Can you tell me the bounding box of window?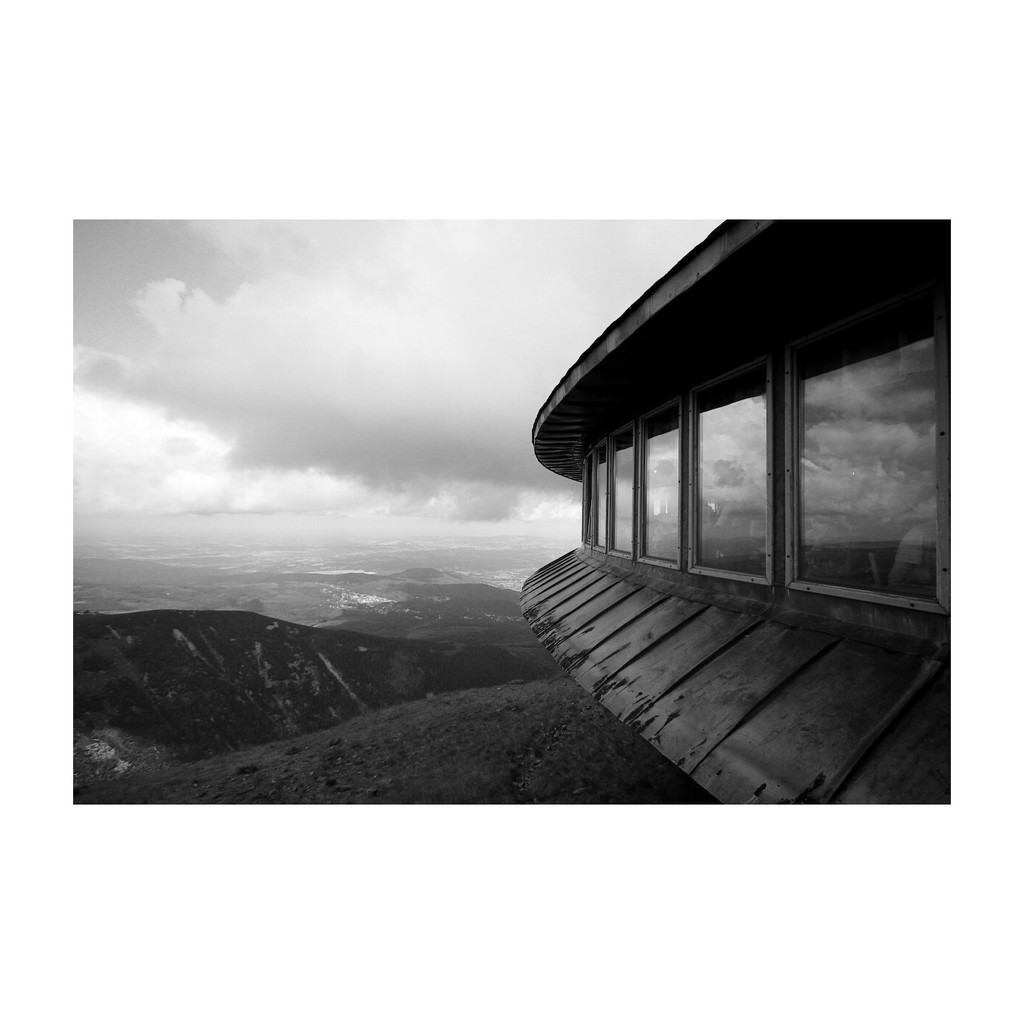
640,410,682,560.
